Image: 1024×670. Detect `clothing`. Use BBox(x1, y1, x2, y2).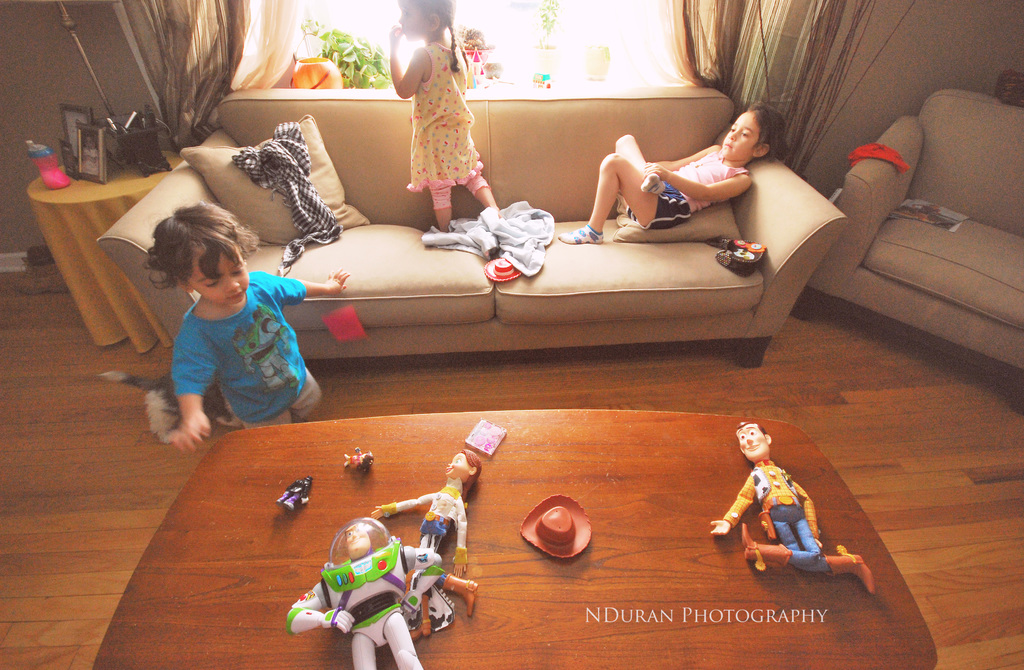
BBox(132, 256, 313, 435).
